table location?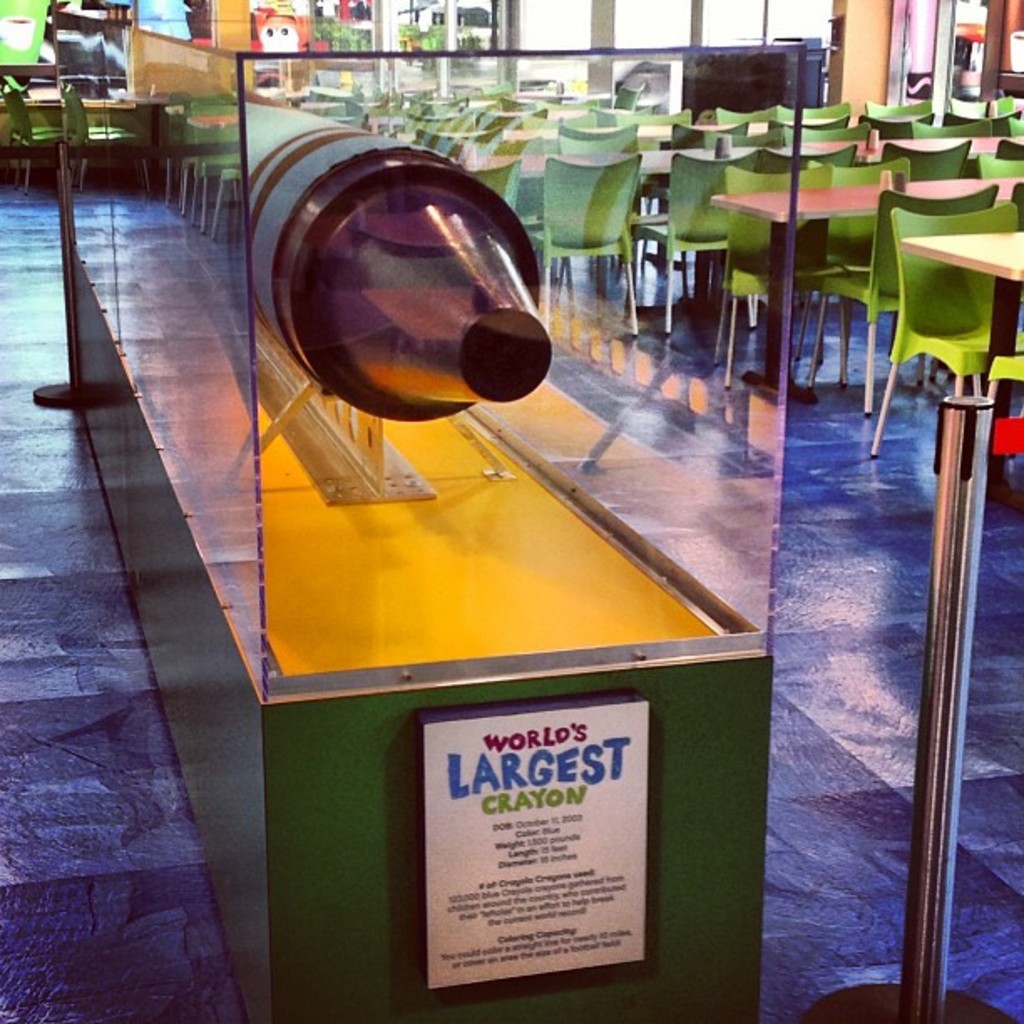
pyautogui.locateOnScreen(398, 75, 512, 95)
